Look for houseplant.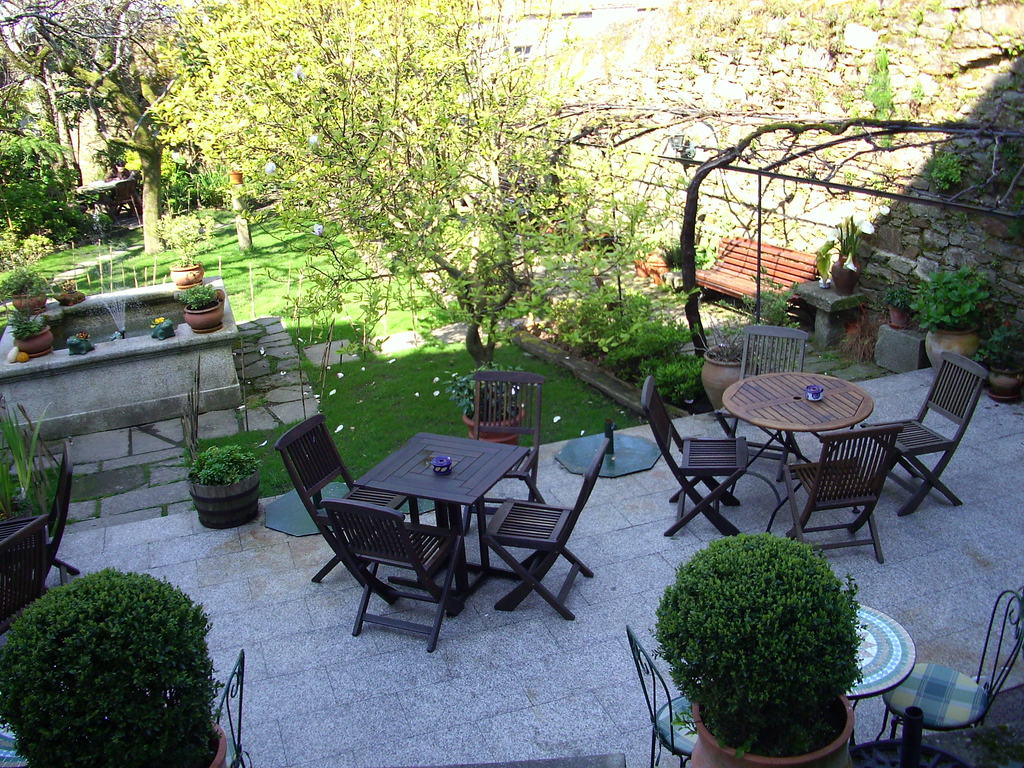
Found: bbox=[911, 264, 991, 369].
